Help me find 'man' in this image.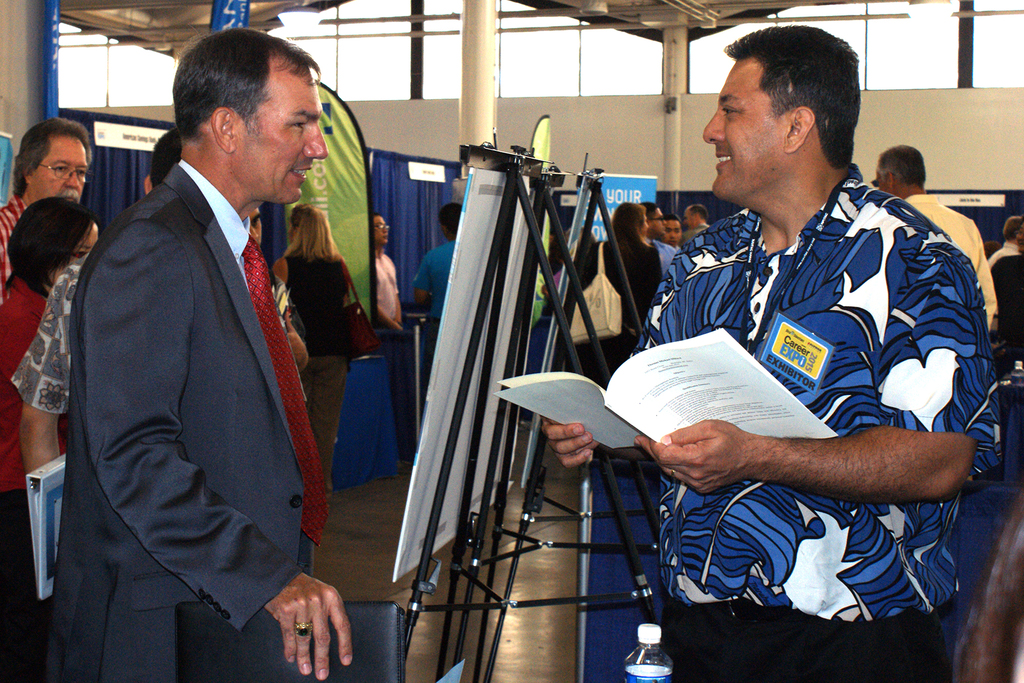
Found it: locate(364, 200, 422, 350).
